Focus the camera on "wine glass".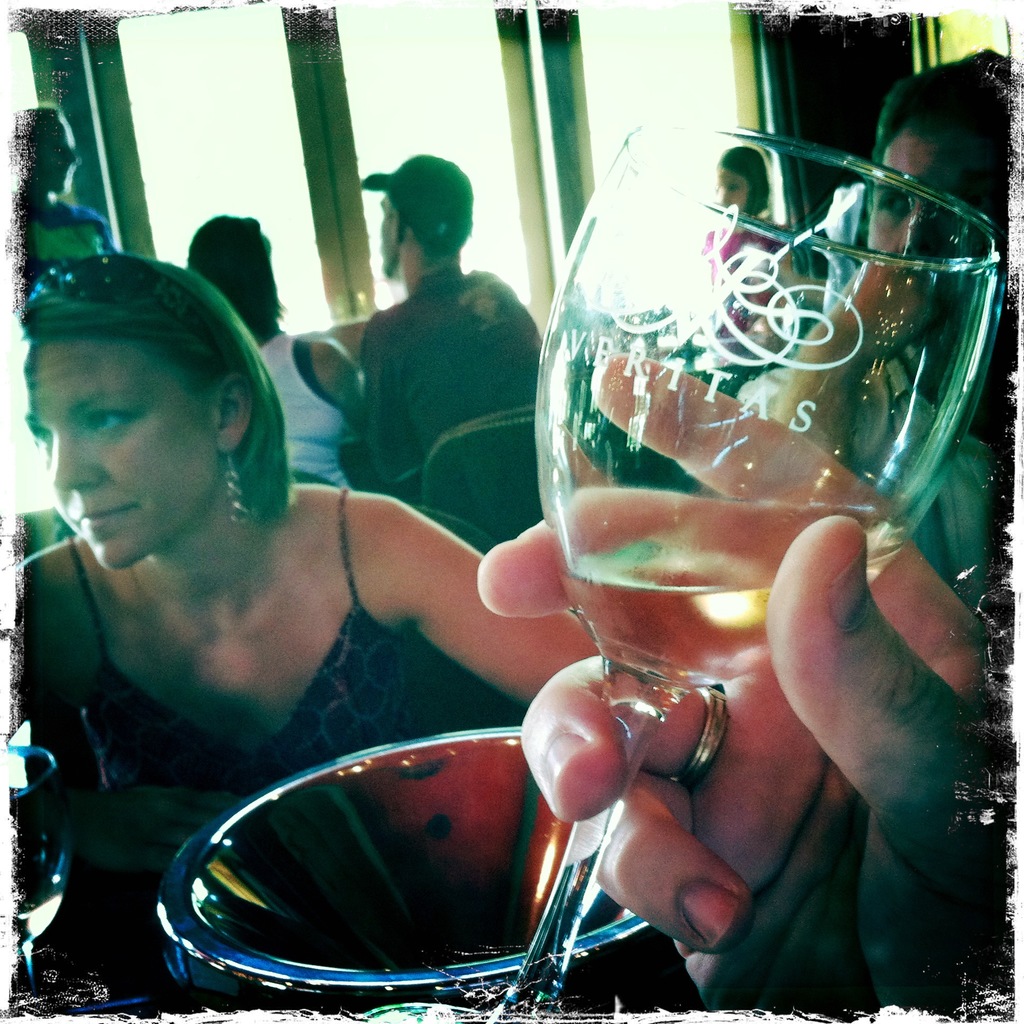
Focus region: (left=370, top=123, right=1012, bottom=1014).
